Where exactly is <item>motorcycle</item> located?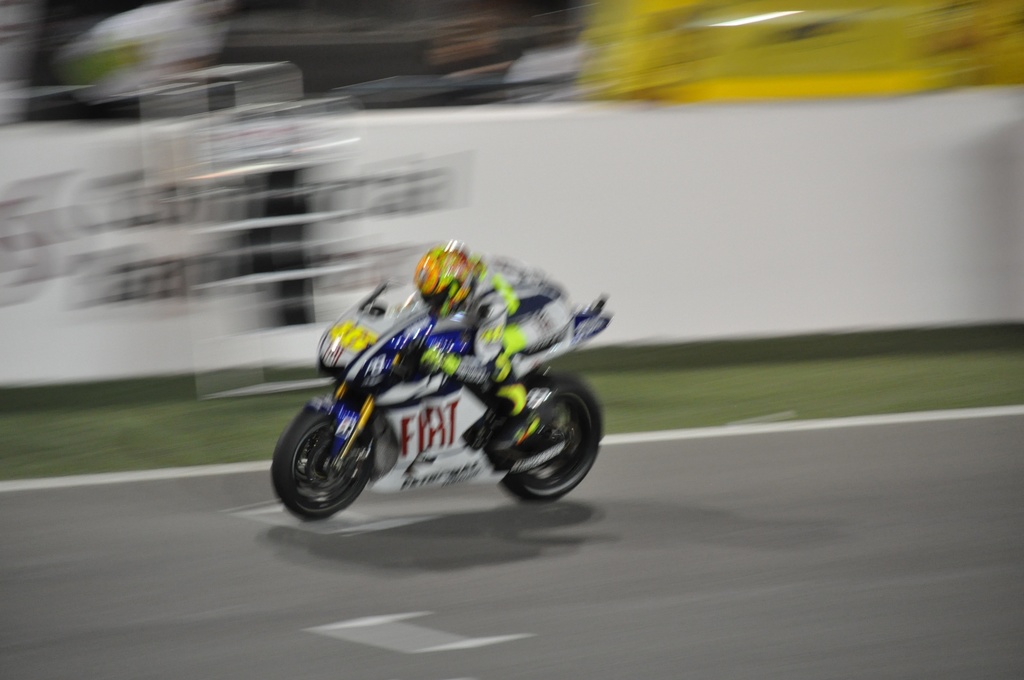
Its bounding box is x1=270, y1=281, x2=612, y2=522.
